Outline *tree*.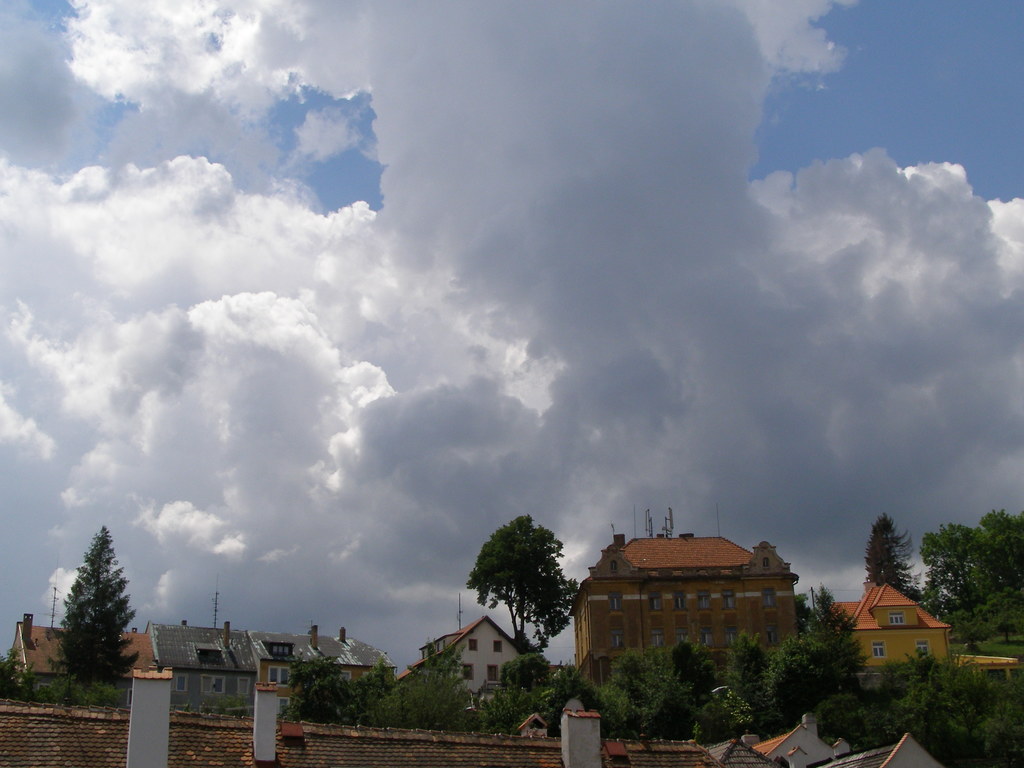
Outline: 989, 578, 1023, 653.
